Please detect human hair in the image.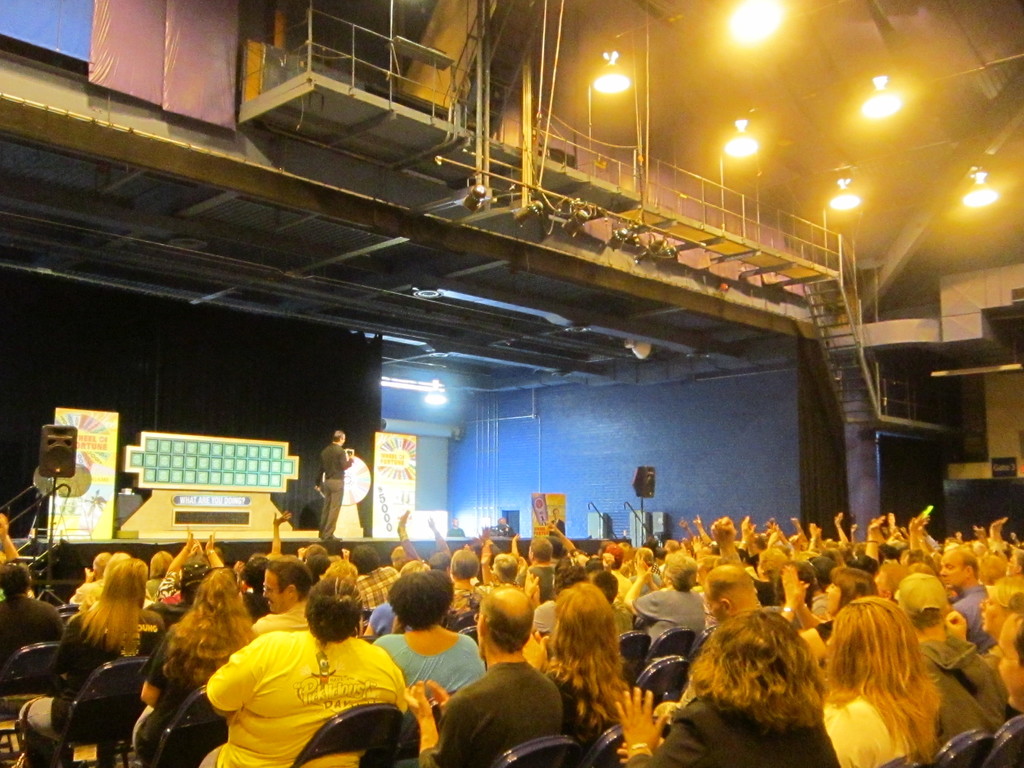
crop(477, 593, 536, 655).
